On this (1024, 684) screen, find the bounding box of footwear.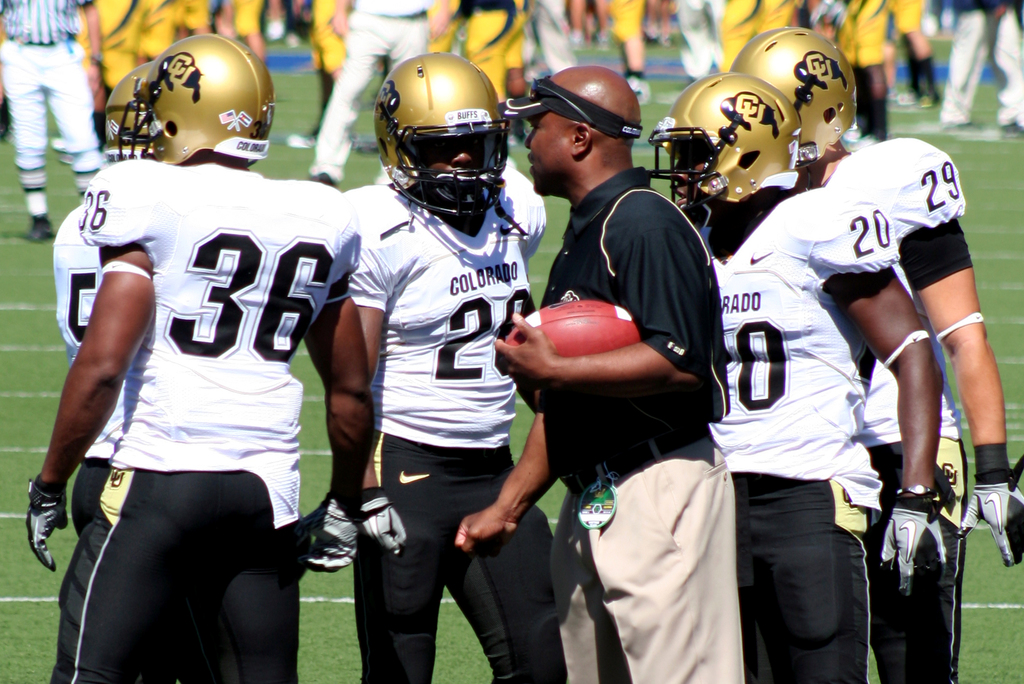
Bounding box: locate(315, 175, 335, 184).
